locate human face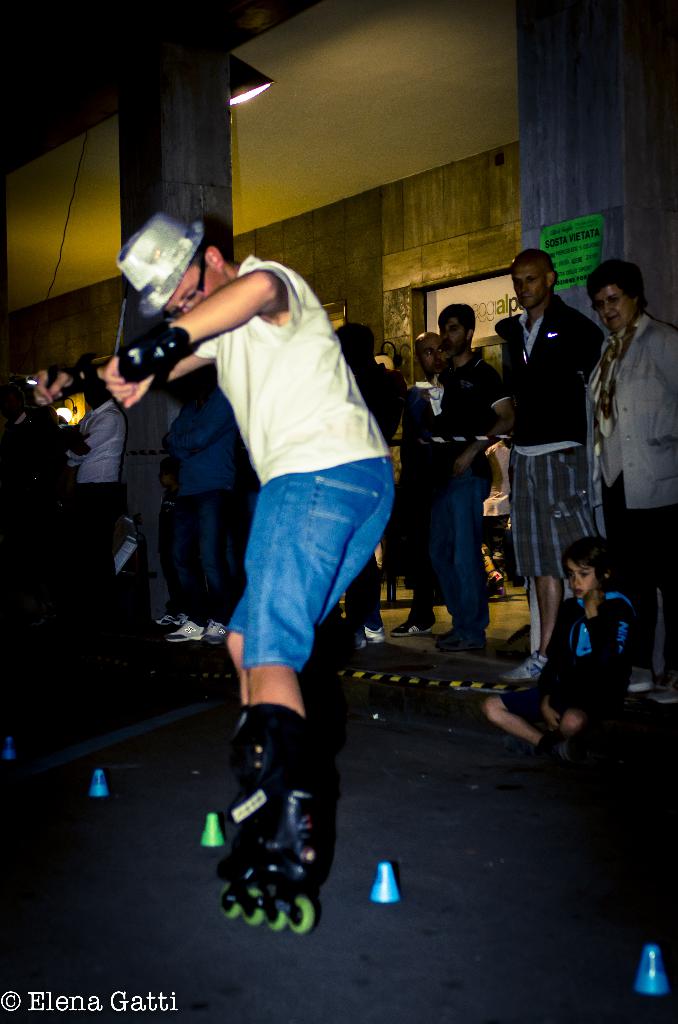
(left=163, top=263, right=225, bottom=312)
